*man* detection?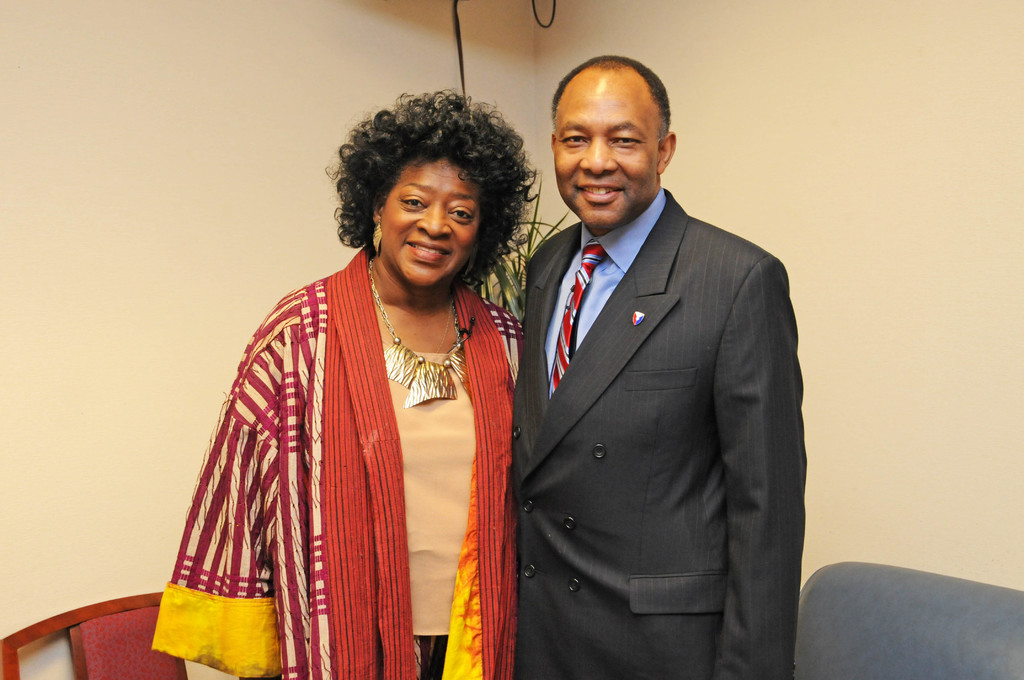
rect(494, 22, 791, 679)
